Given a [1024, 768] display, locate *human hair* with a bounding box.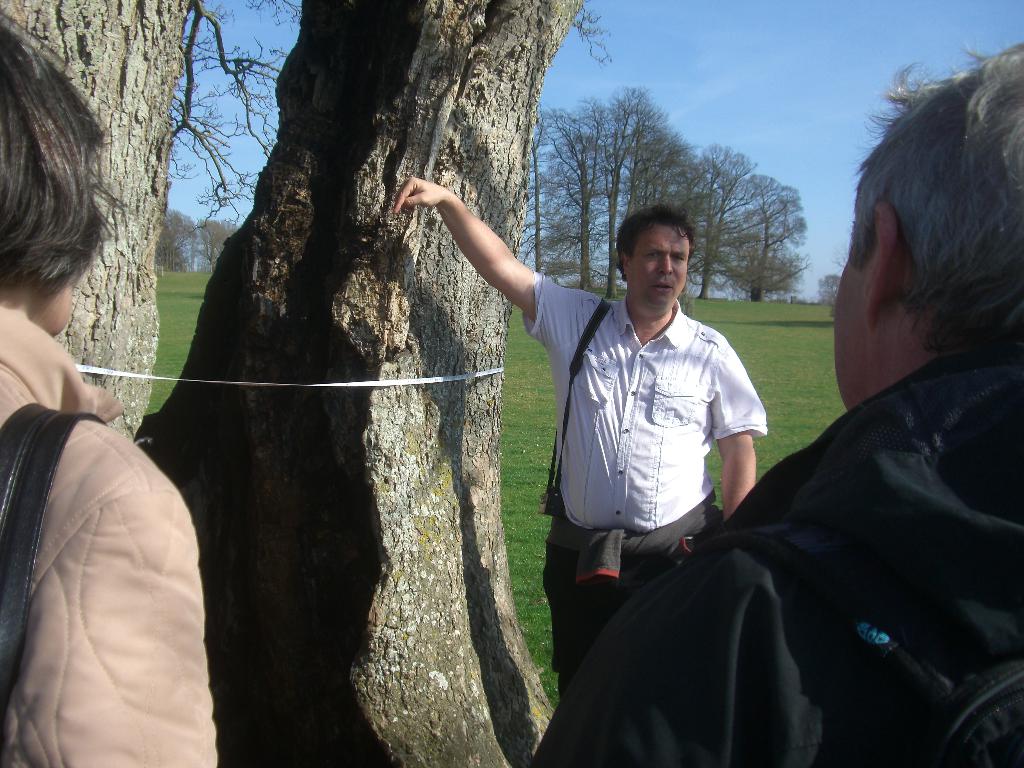
Located: 847, 42, 1023, 360.
